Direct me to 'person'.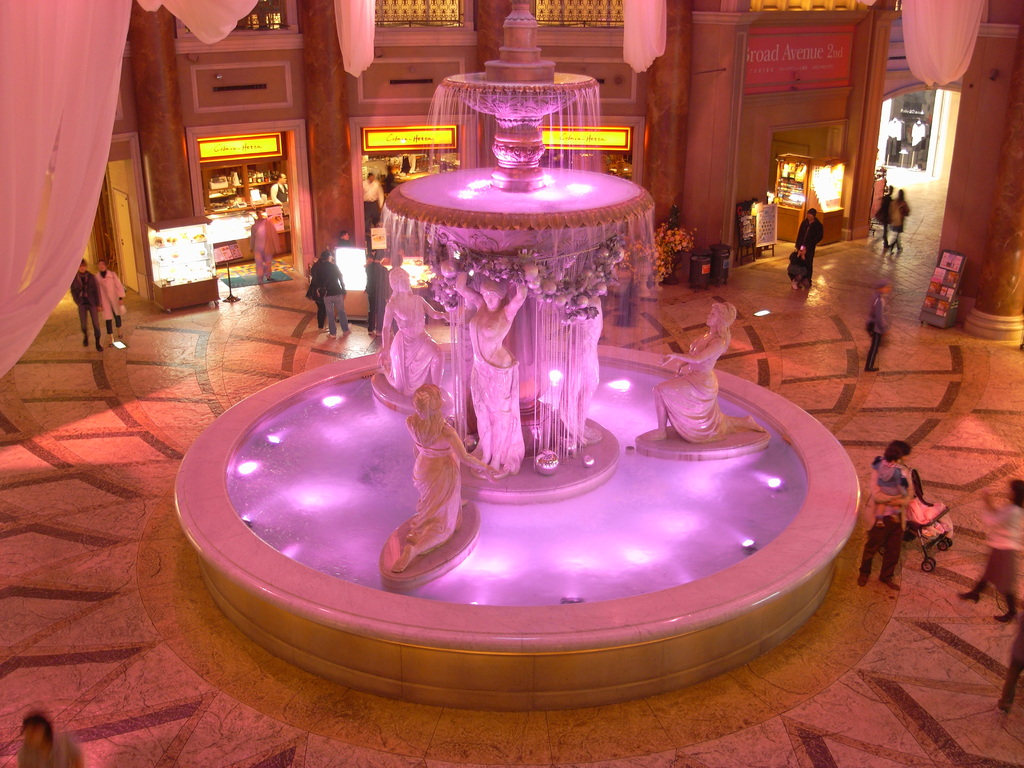
Direction: locate(1001, 623, 1023, 710).
